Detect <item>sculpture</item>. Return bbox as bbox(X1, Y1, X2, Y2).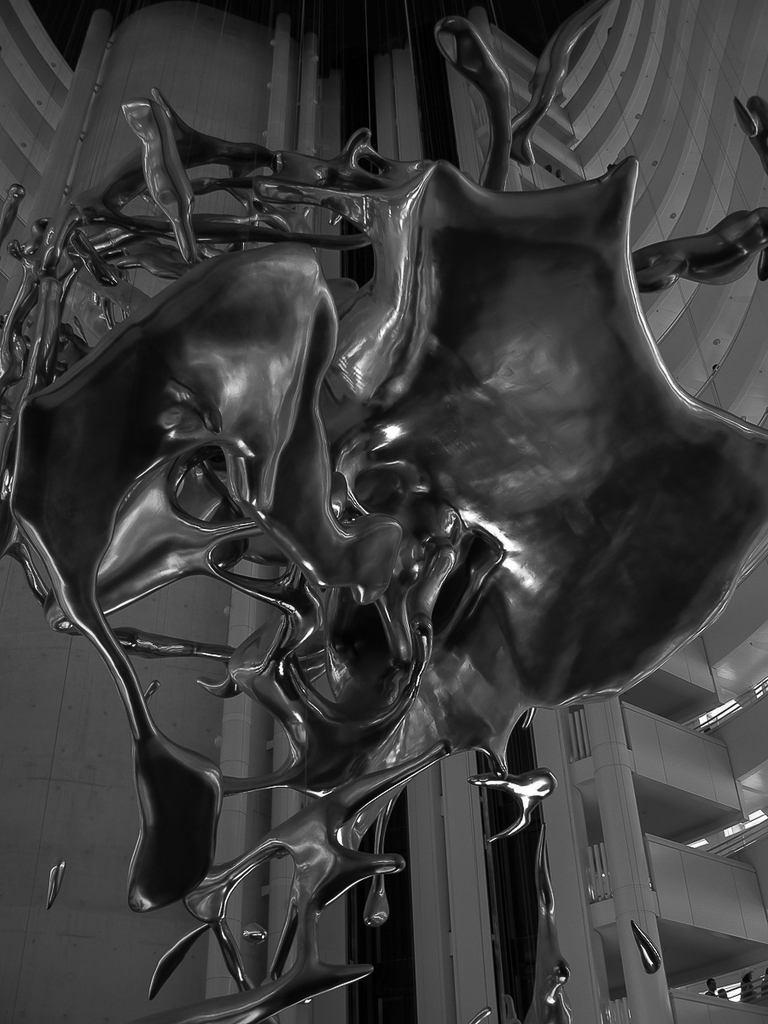
bbox(0, 0, 767, 1023).
